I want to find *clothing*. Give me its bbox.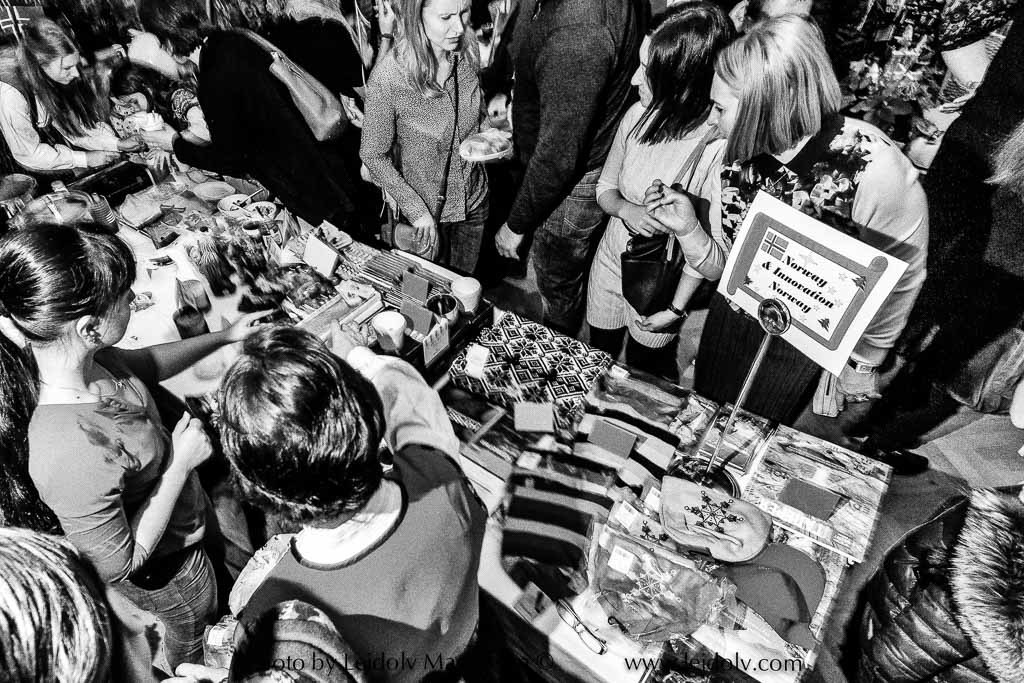
215 0 361 224.
